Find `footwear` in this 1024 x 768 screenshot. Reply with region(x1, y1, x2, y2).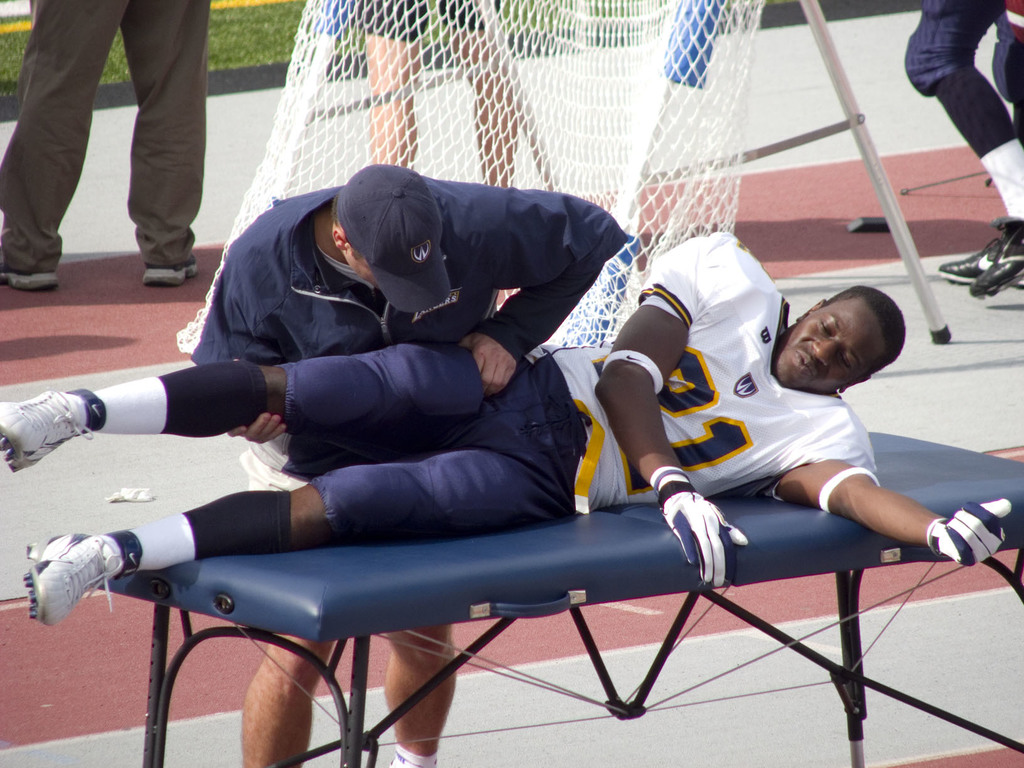
region(0, 387, 97, 472).
